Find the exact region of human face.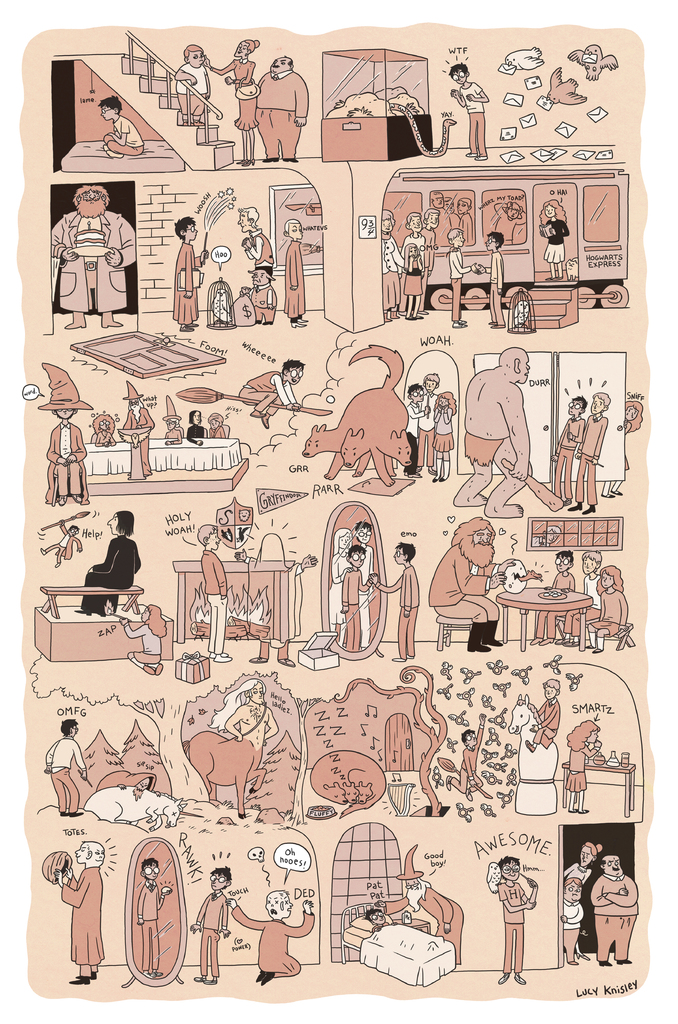
Exact region: pyautogui.locateOnScreen(264, 52, 288, 73).
